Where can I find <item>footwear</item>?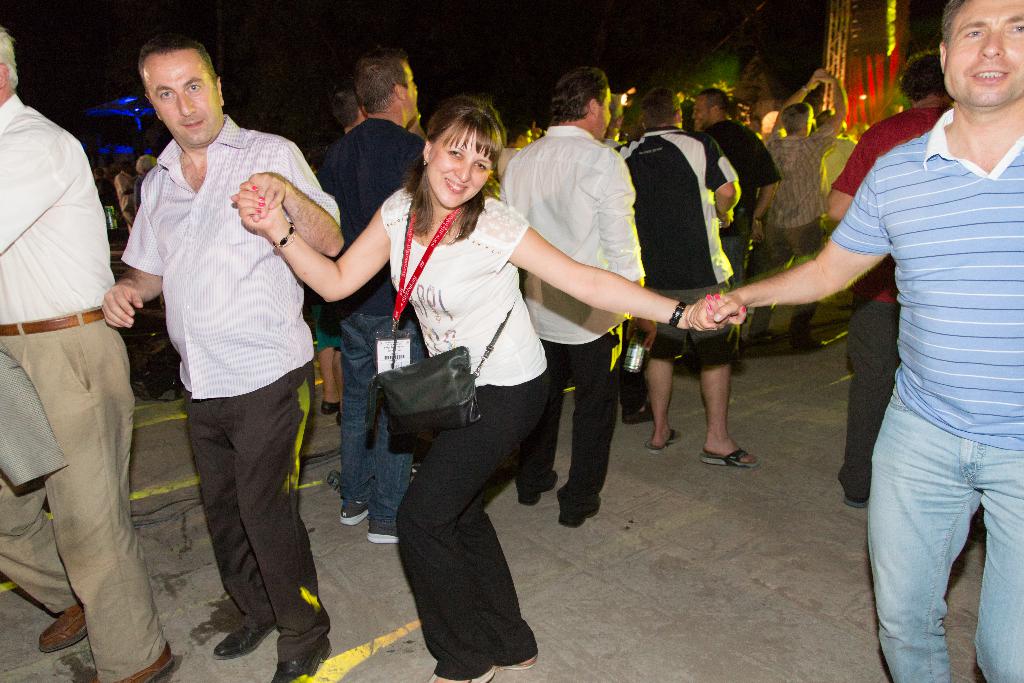
You can find it at <box>339,497,371,524</box>.
